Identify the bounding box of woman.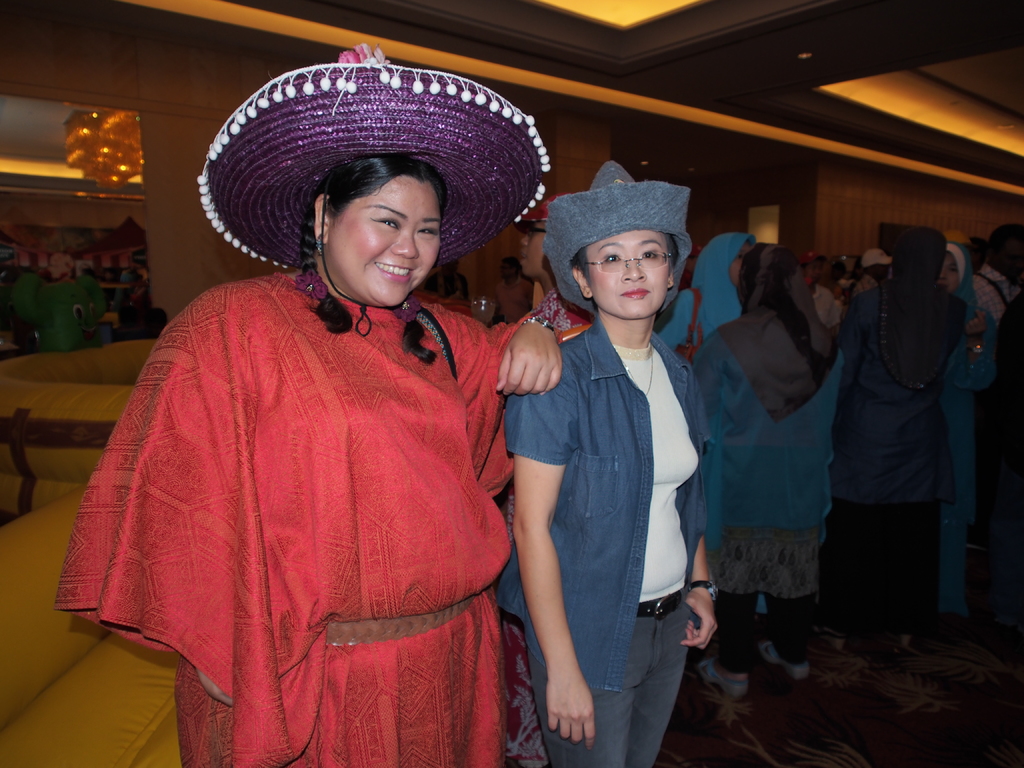
x1=938, y1=242, x2=997, y2=622.
